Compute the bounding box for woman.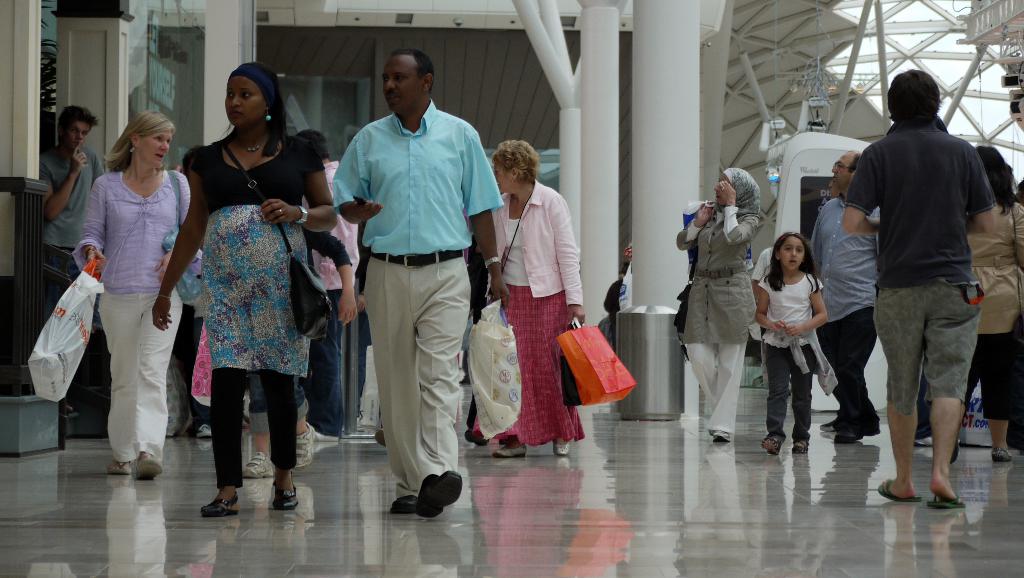
BBox(671, 166, 769, 445).
